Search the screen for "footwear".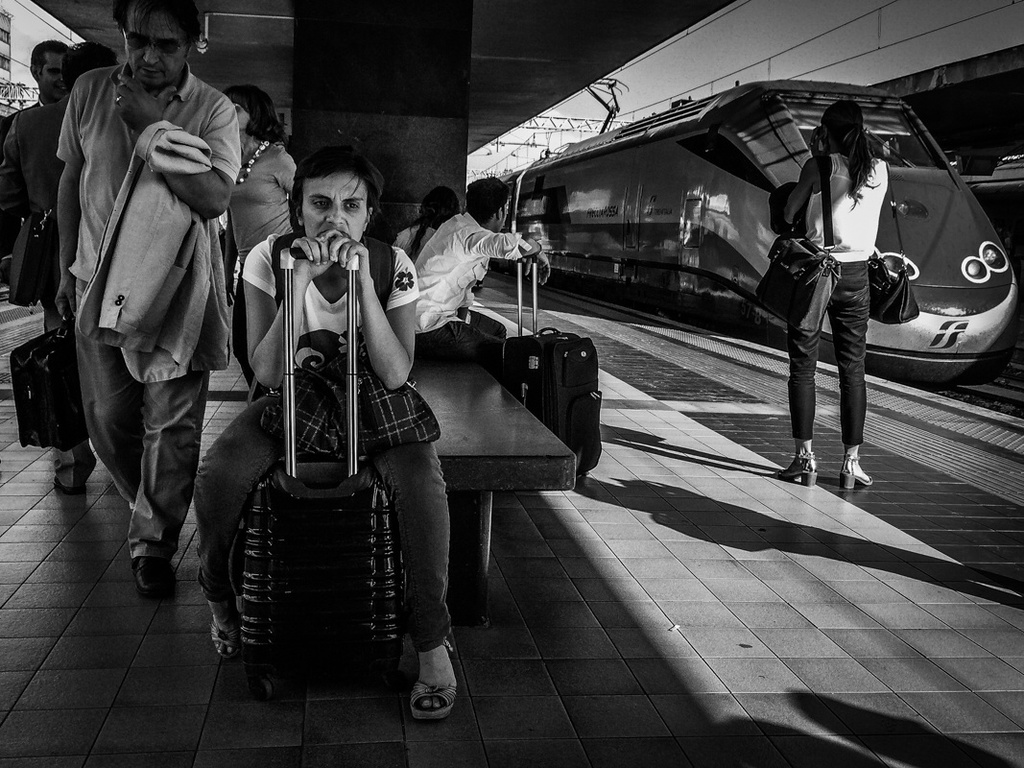
Found at left=209, top=591, right=240, bottom=658.
